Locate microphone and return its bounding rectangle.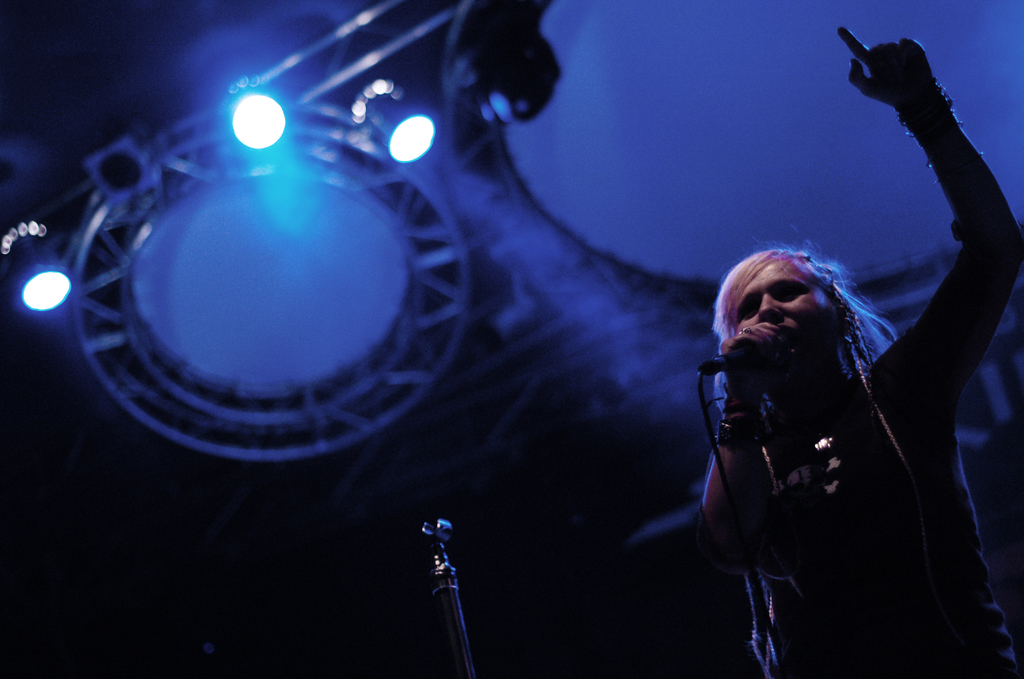
rect(699, 338, 797, 376).
